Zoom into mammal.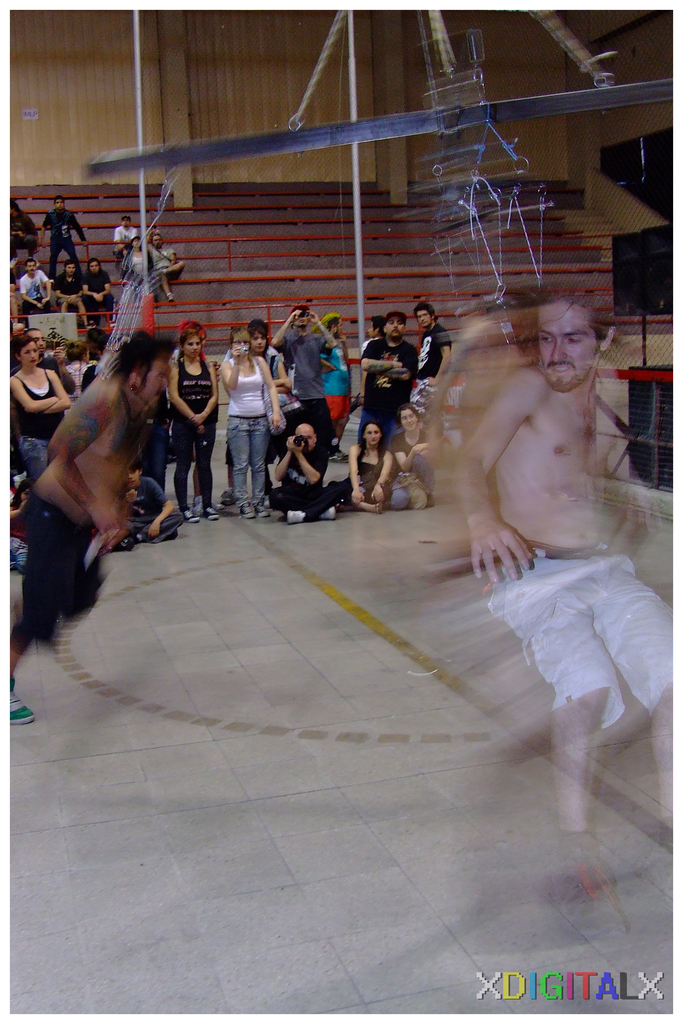
Zoom target: crop(358, 312, 391, 356).
